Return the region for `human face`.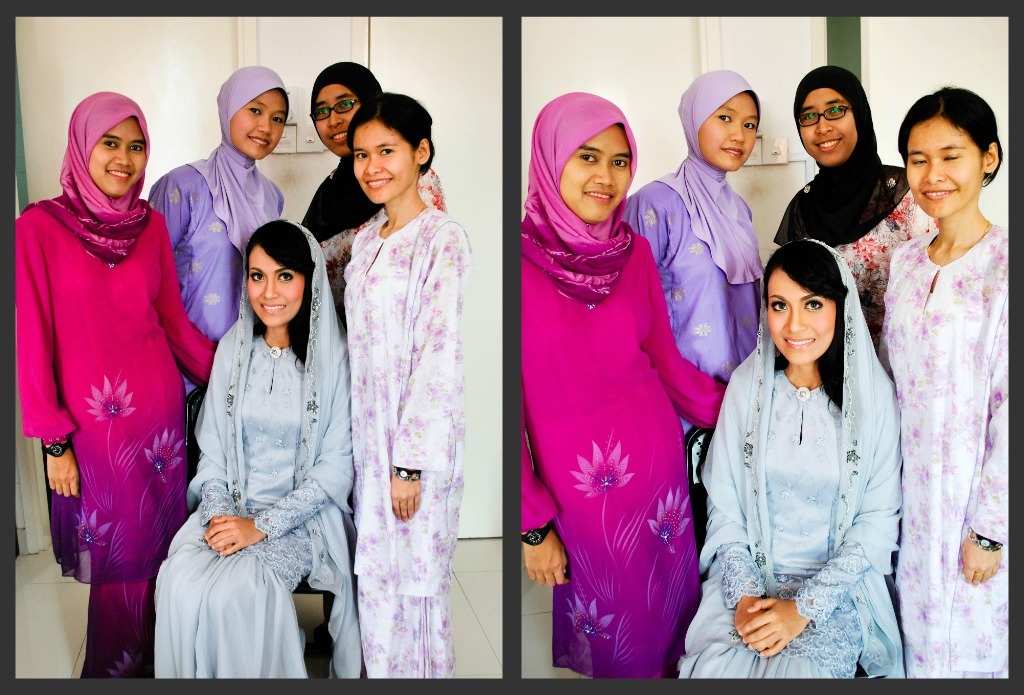
700:95:757:171.
